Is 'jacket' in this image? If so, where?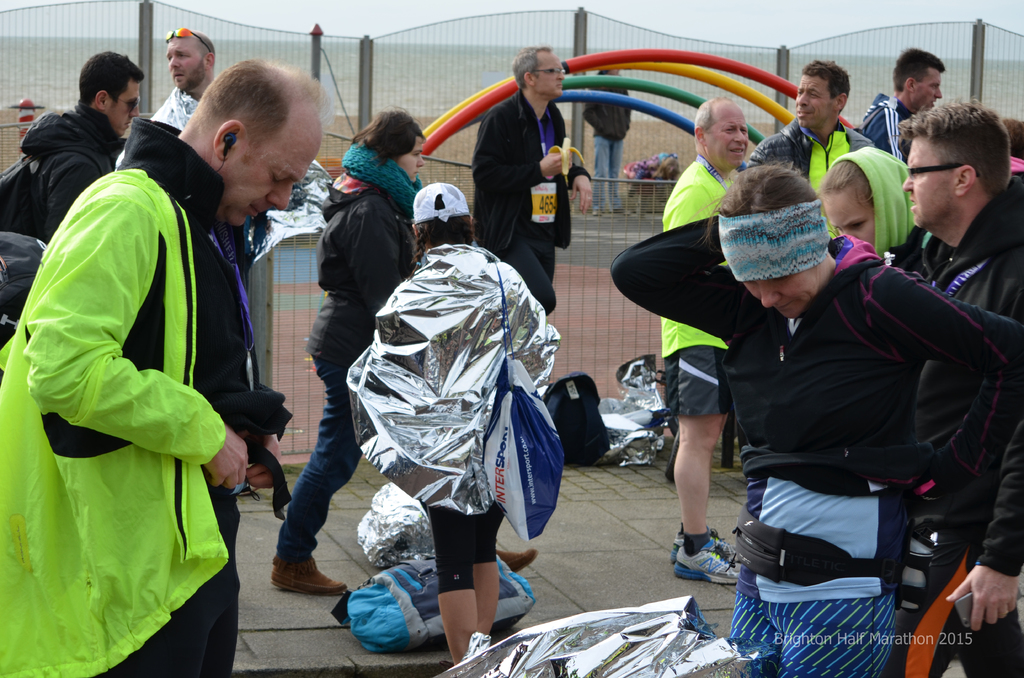
Yes, at {"x1": 0, "y1": 105, "x2": 131, "y2": 240}.
